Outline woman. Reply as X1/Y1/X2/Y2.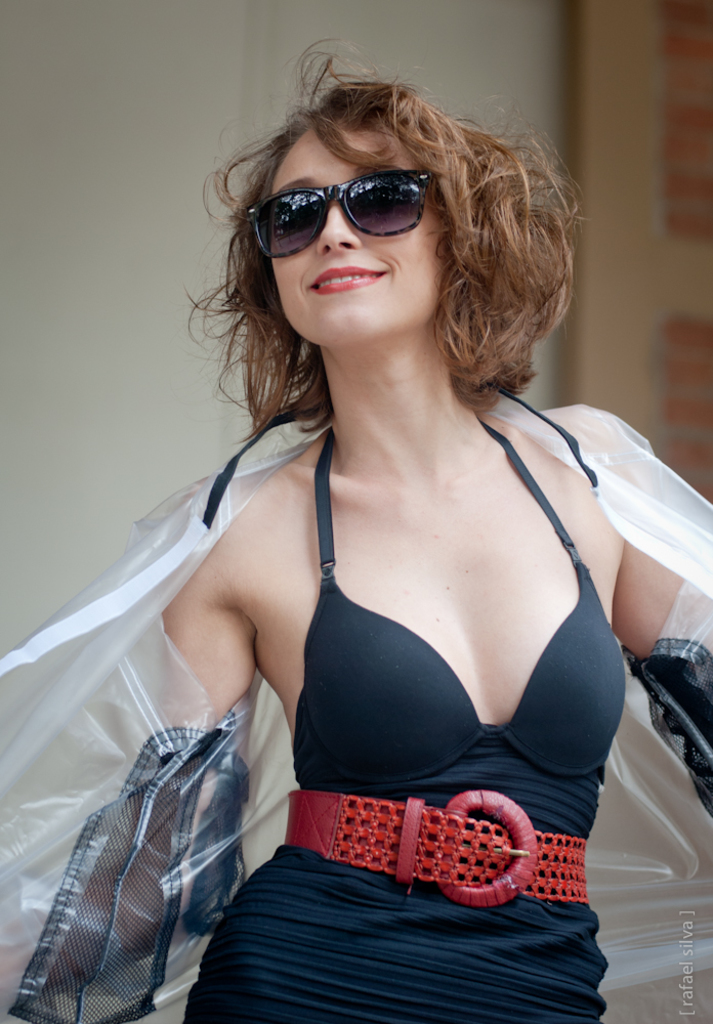
5/72/687/1002.
